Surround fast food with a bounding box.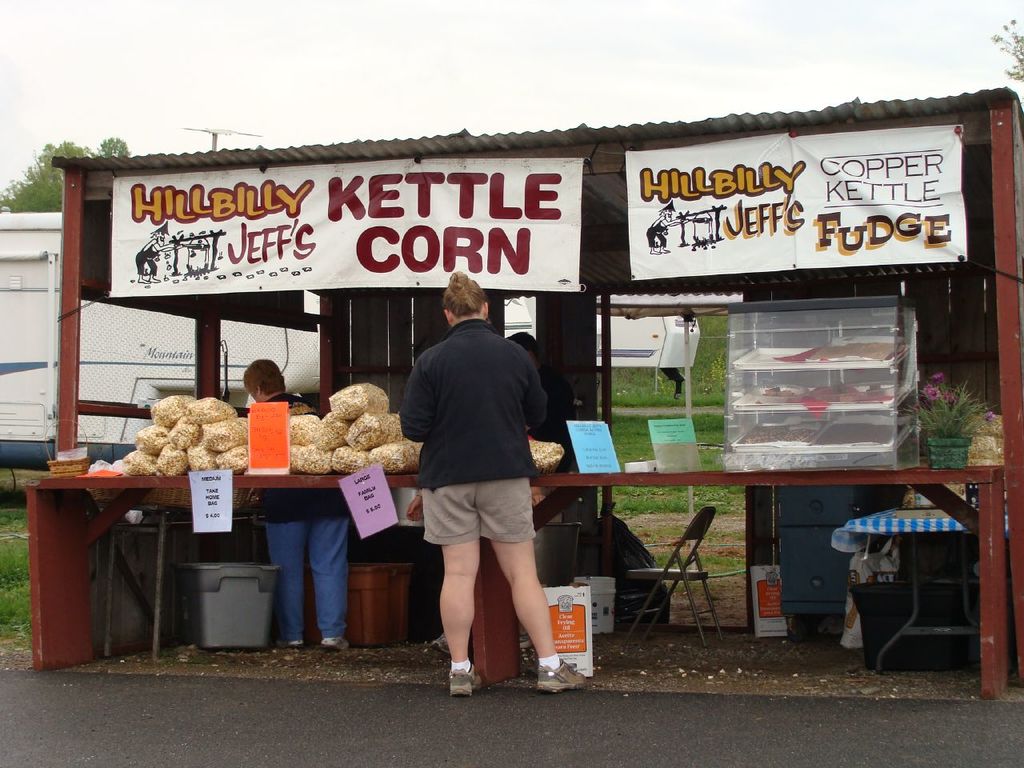
select_region(186, 394, 234, 416).
